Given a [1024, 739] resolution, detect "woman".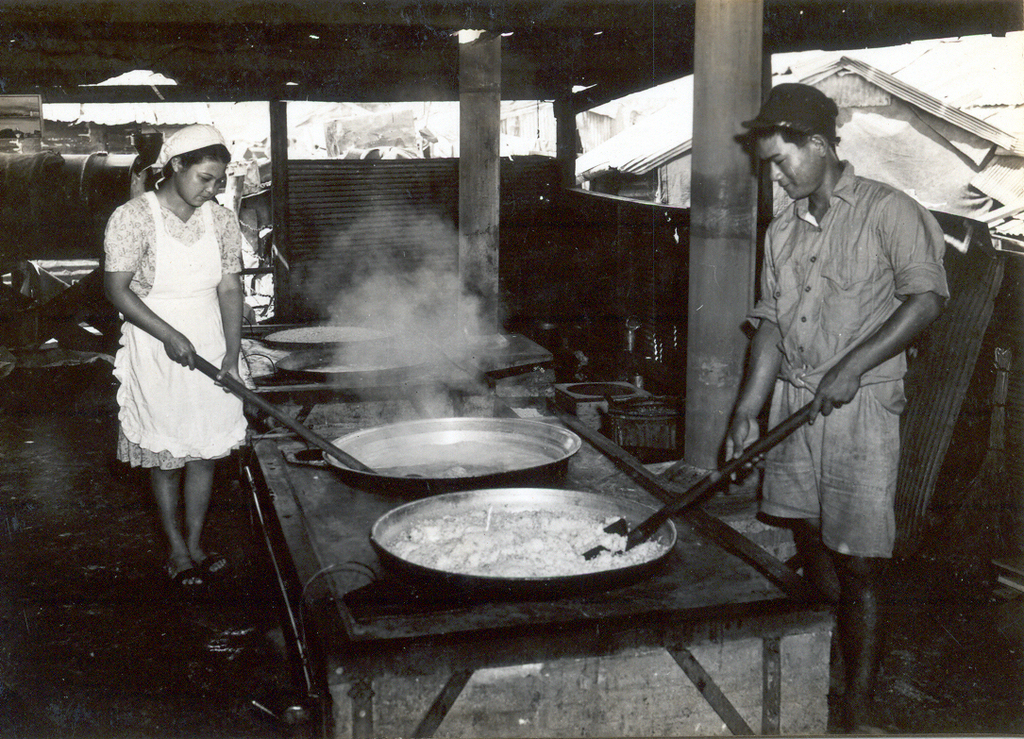
left=94, top=124, right=278, bottom=579.
